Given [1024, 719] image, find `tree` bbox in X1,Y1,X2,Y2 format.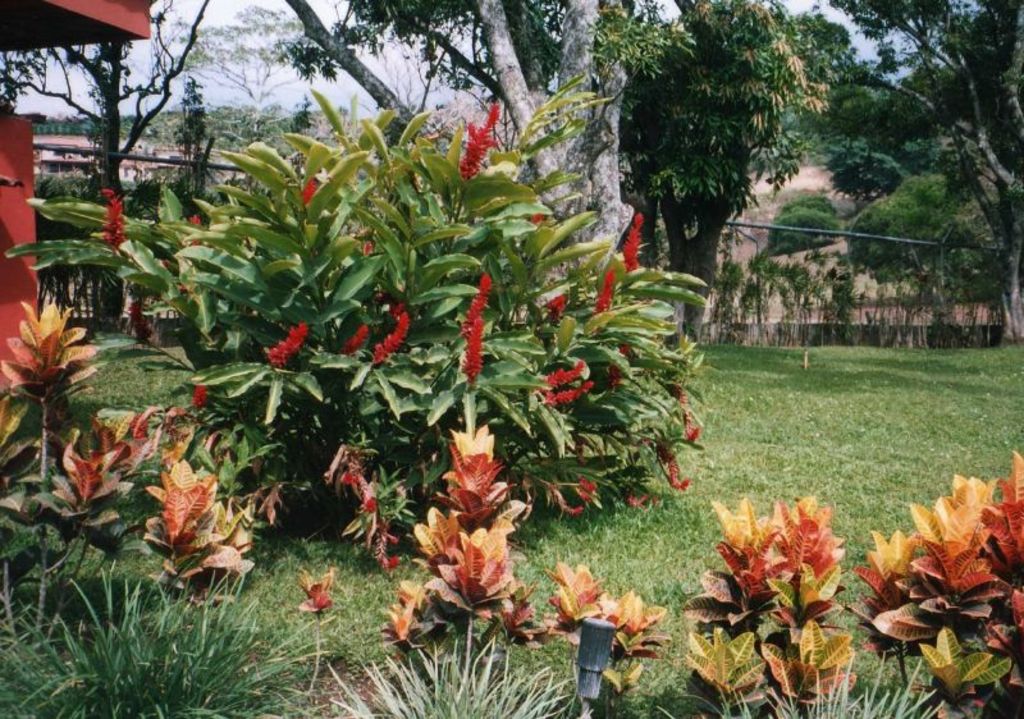
0,0,333,221.
